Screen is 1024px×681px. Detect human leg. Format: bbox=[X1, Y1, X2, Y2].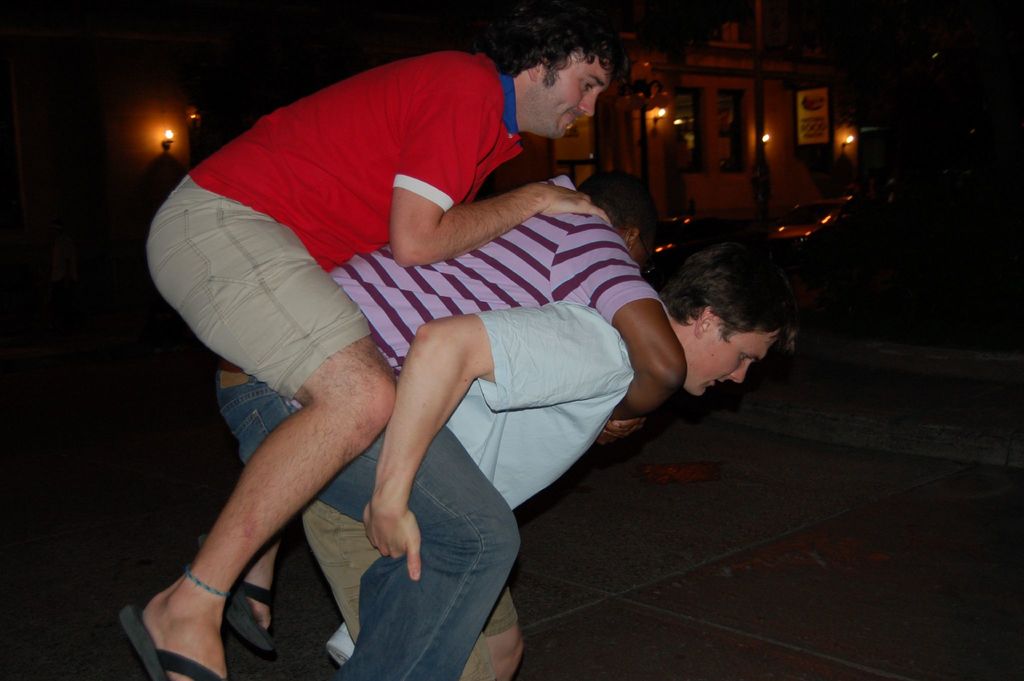
bbox=[294, 511, 516, 680].
